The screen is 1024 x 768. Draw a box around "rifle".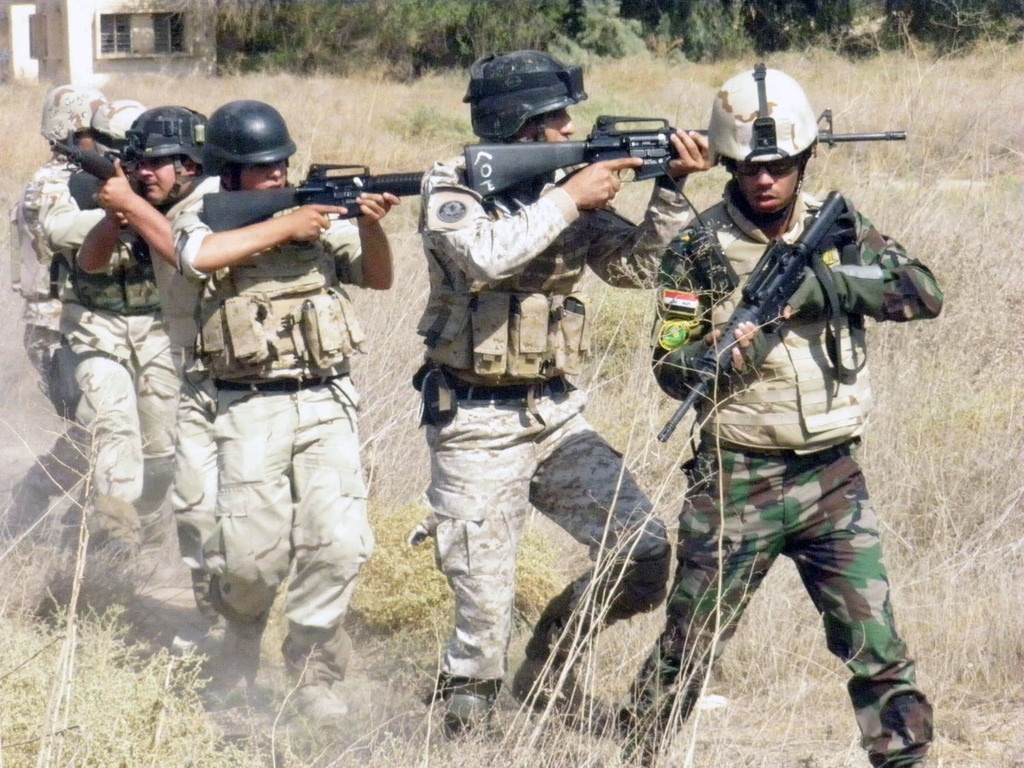
l=657, t=190, r=862, b=445.
